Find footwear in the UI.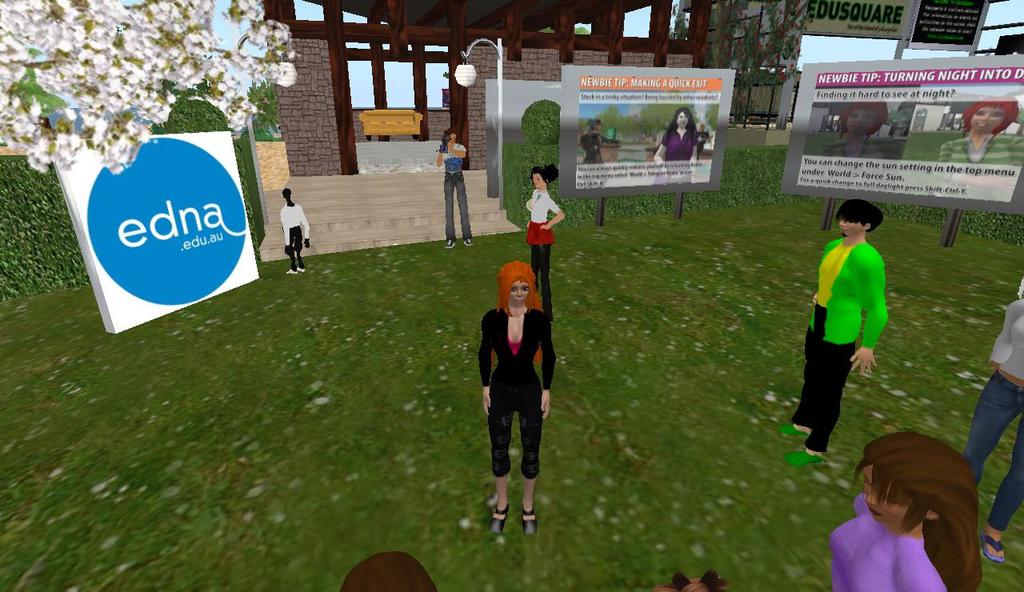
UI element at bbox=(280, 270, 296, 274).
